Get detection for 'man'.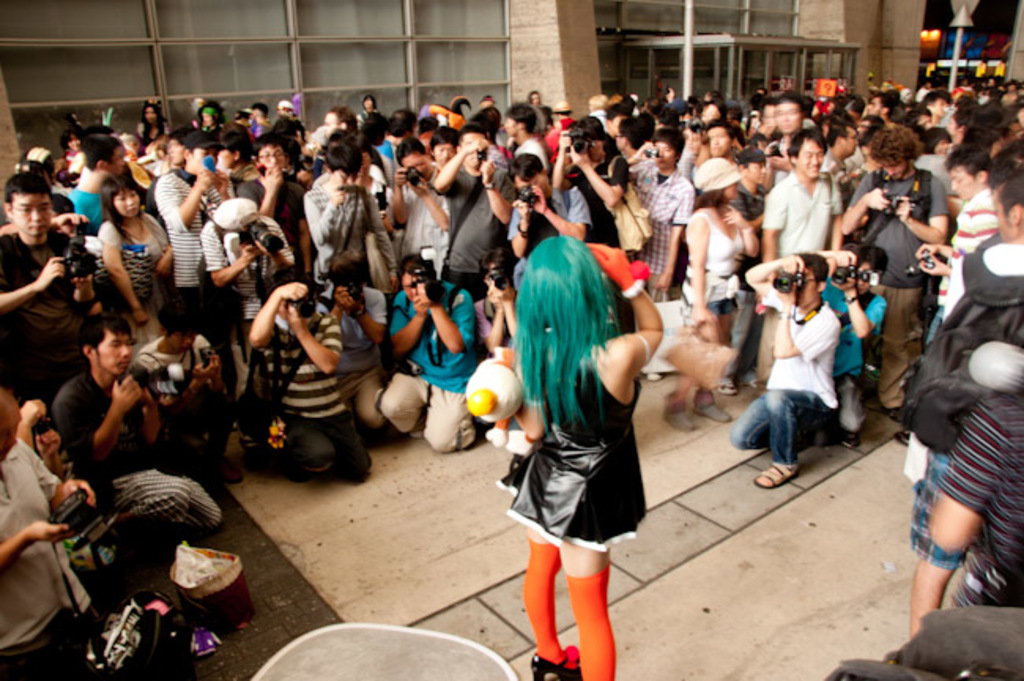
Detection: (left=249, top=268, right=378, bottom=497).
